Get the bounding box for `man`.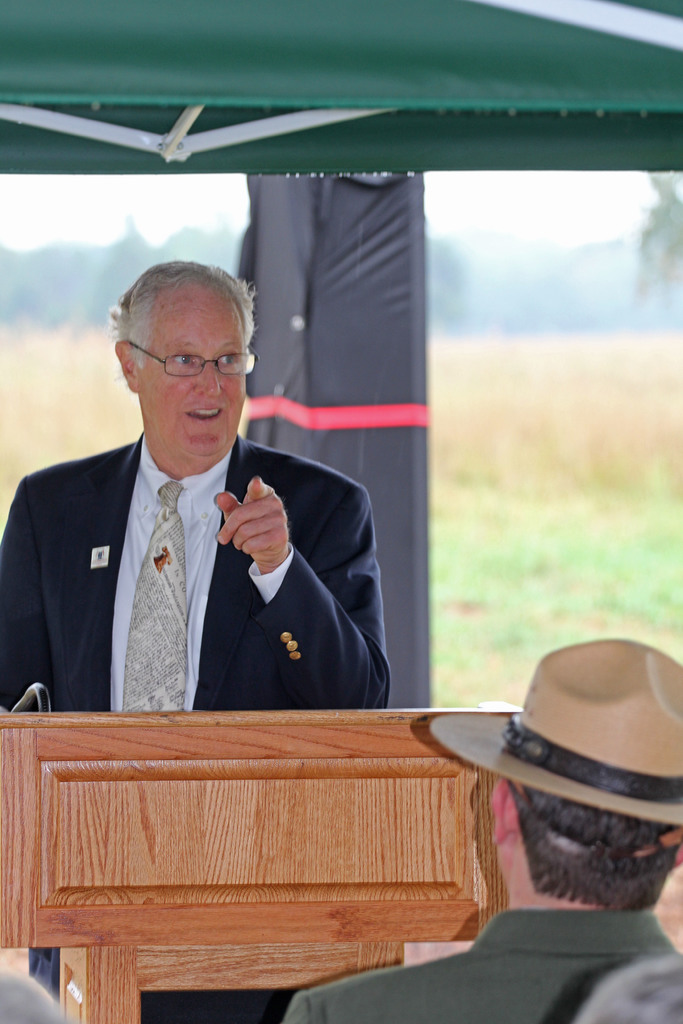
[6, 269, 399, 746].
